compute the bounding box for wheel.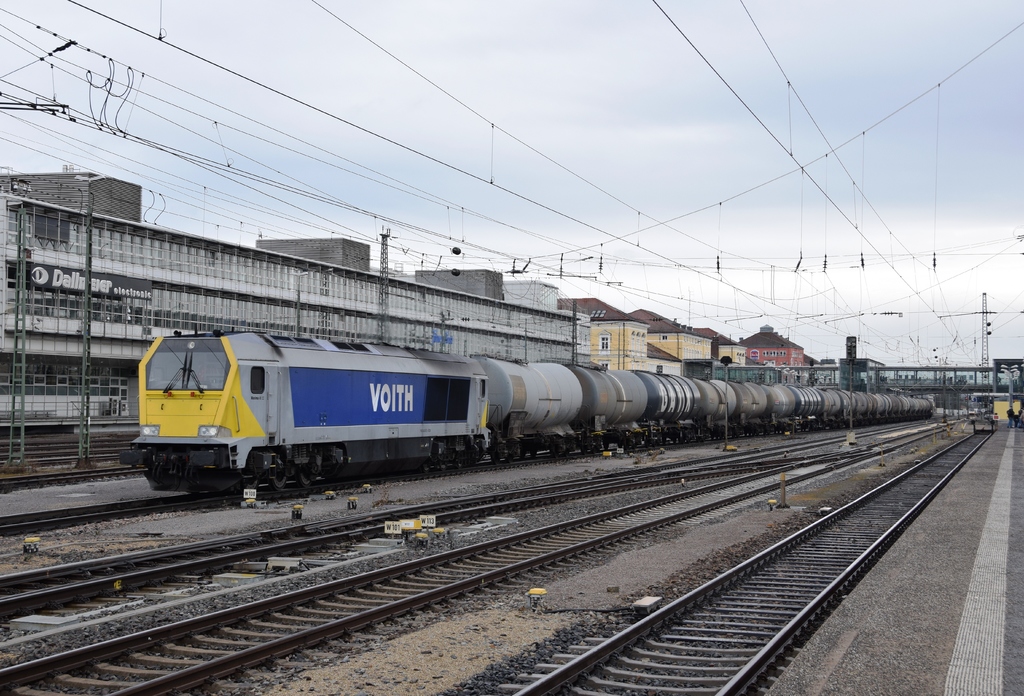
crop(272, 477, 287, 485).
